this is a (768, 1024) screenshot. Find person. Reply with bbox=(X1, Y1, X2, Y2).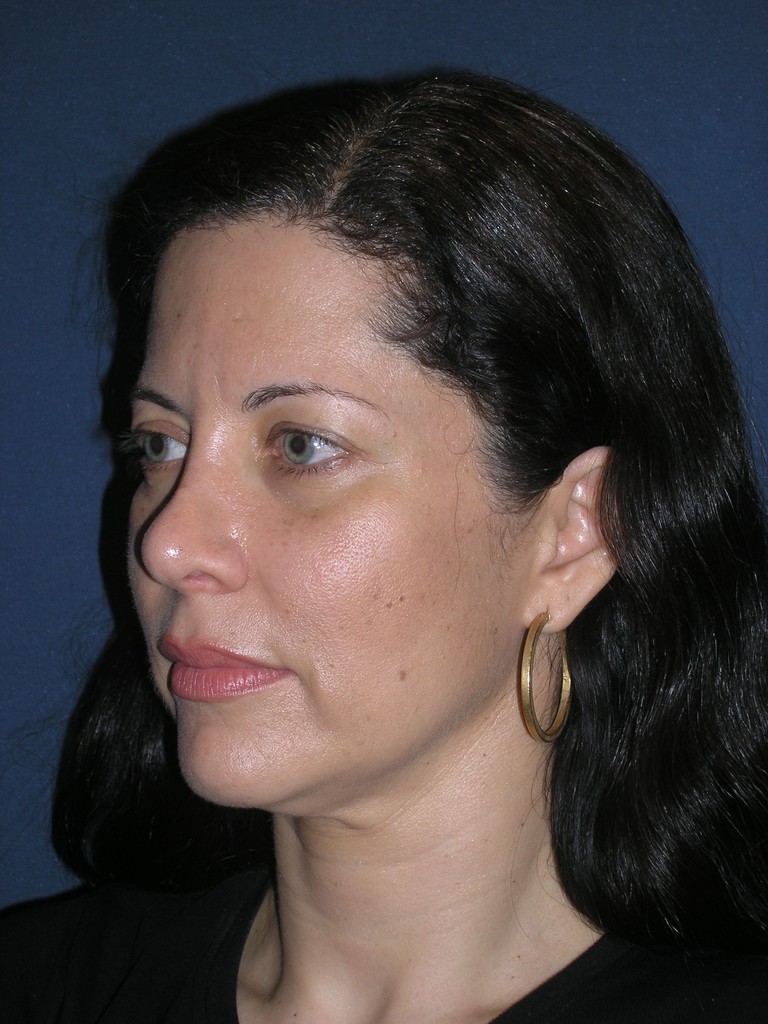
bbox=(0, 66, 767, 1023).
